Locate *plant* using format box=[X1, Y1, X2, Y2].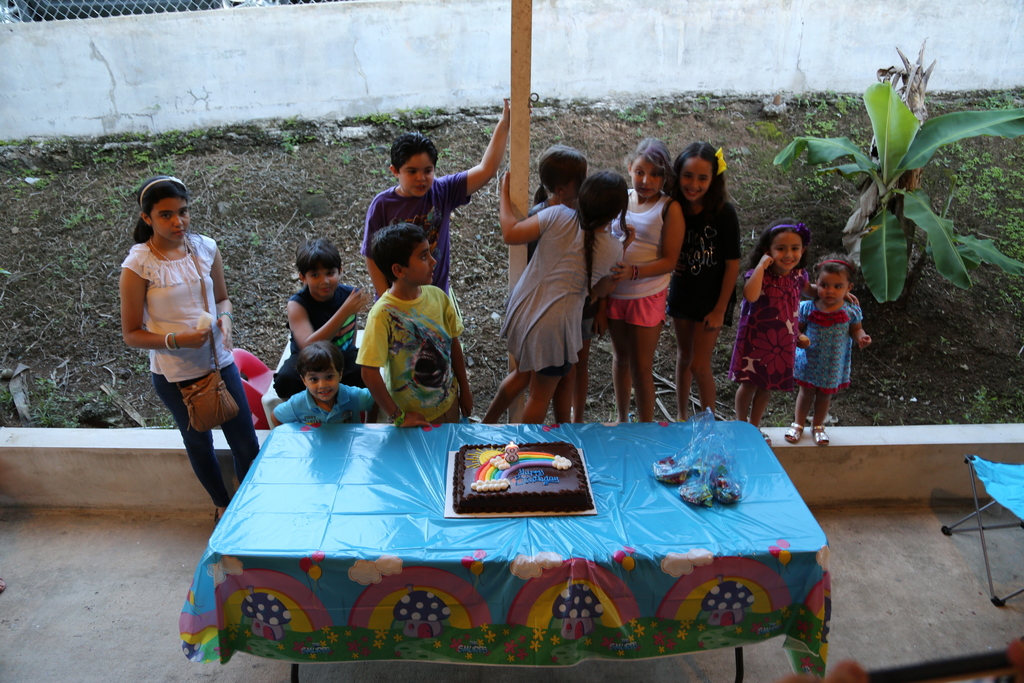
box=[160, 413, 172, 426].
